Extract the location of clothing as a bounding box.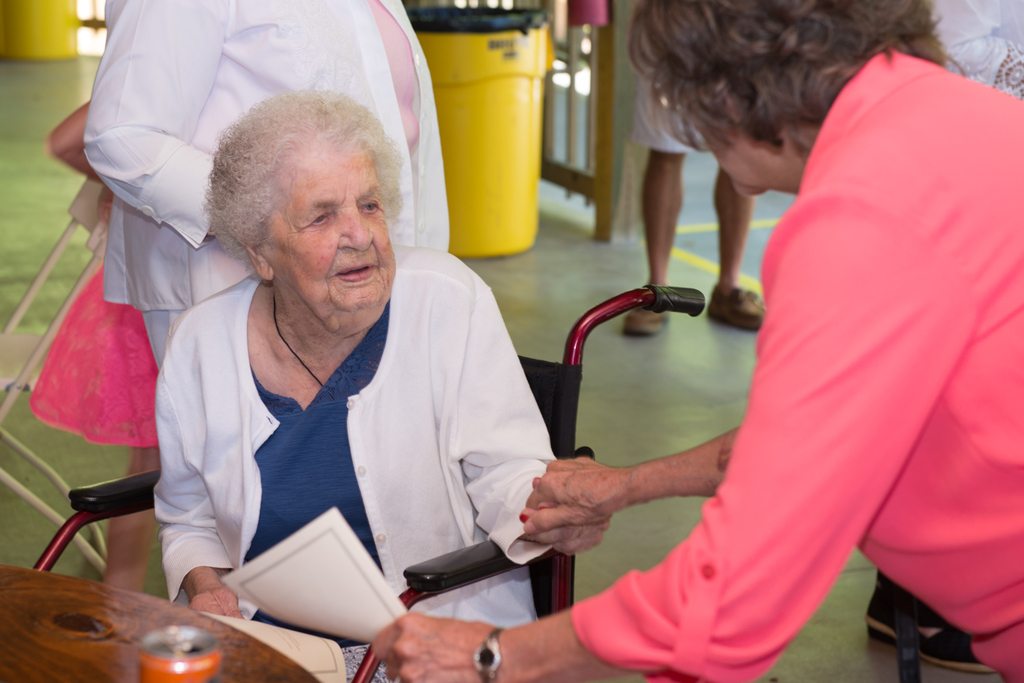
pyautogui.locateOnScreen(124, 231, 562, 614).
